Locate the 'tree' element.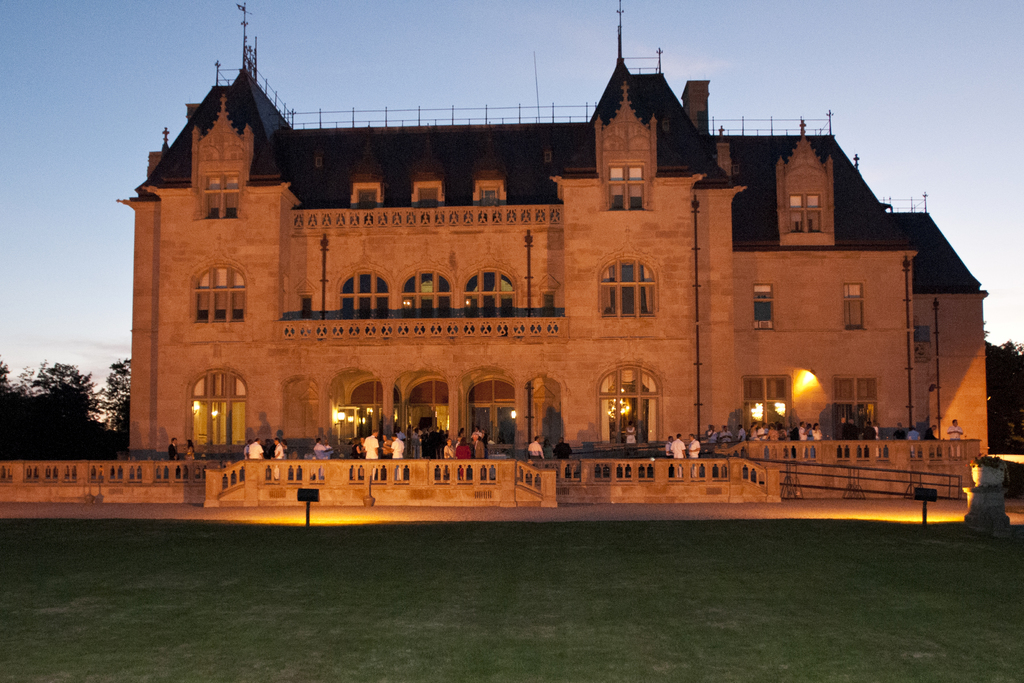
Element bbox: rect(94, 355, 125, 447).
